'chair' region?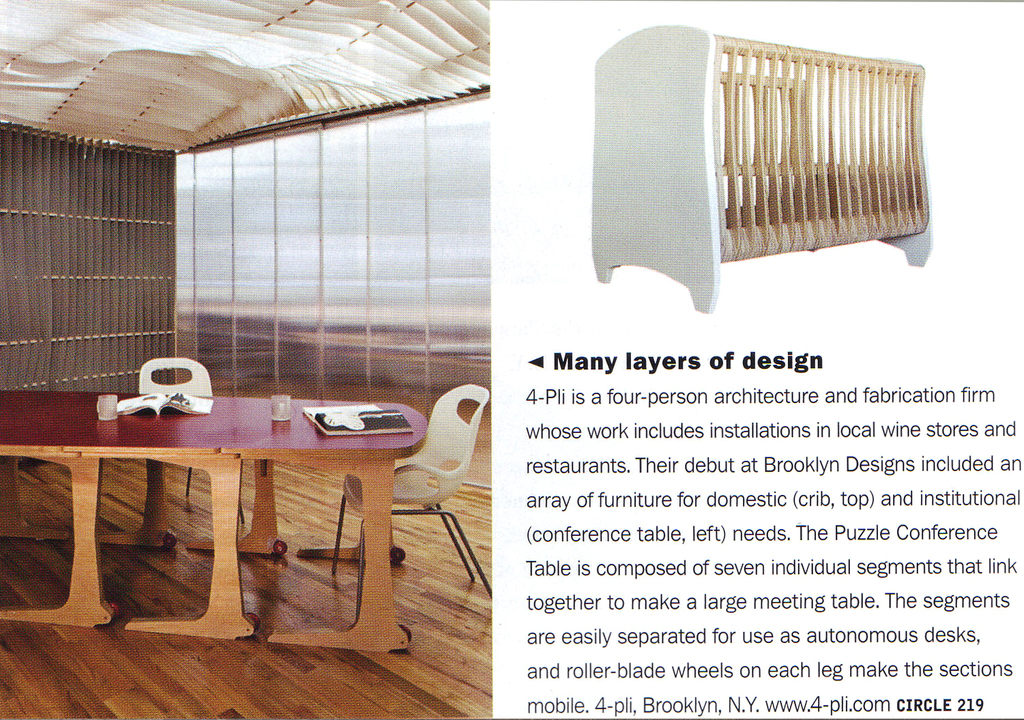
<bbox>332, 382, 493, 601</bbox>
